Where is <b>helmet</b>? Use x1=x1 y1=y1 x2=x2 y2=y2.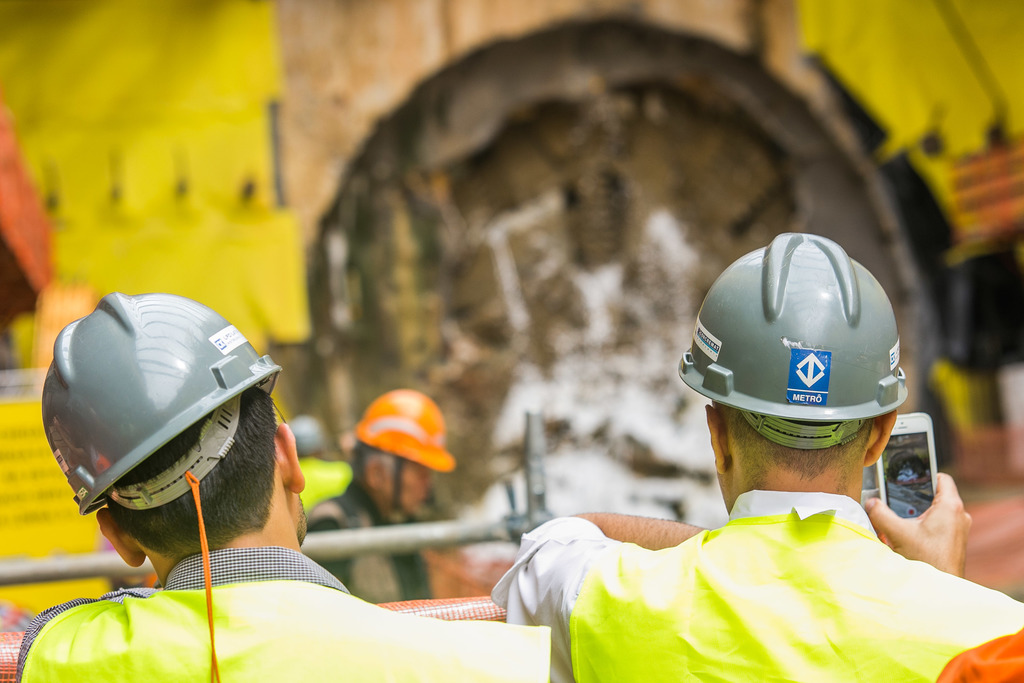
x1=52 y1=304 x2=275 y2=524.
